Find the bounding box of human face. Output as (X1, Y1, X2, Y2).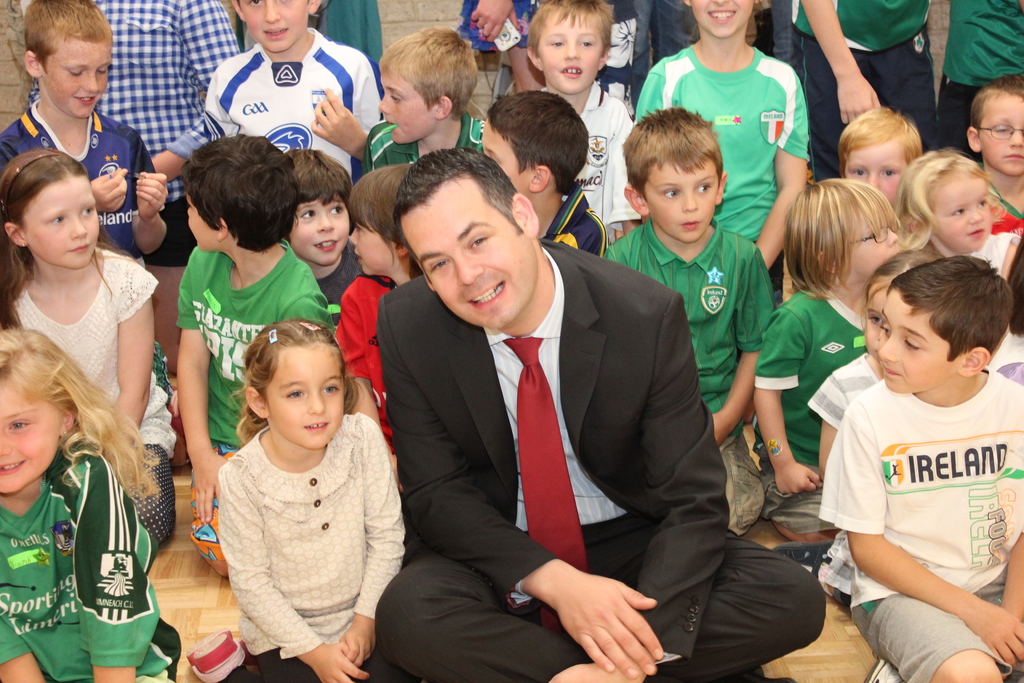
(270, 342, 346, 451).
